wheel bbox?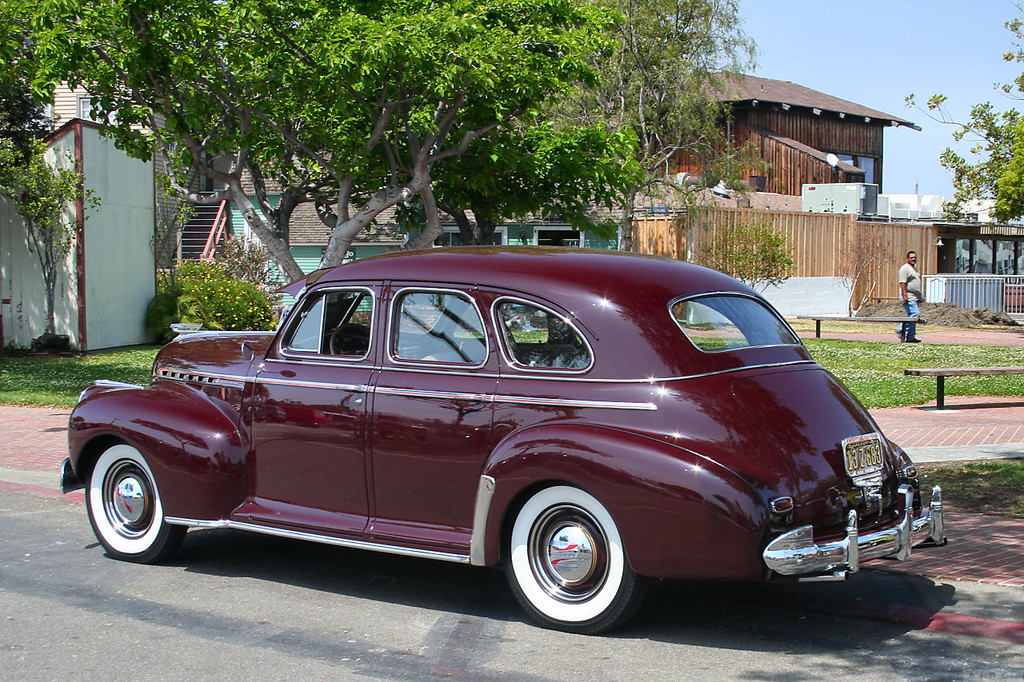
detection(505, 491, 641, 626)
